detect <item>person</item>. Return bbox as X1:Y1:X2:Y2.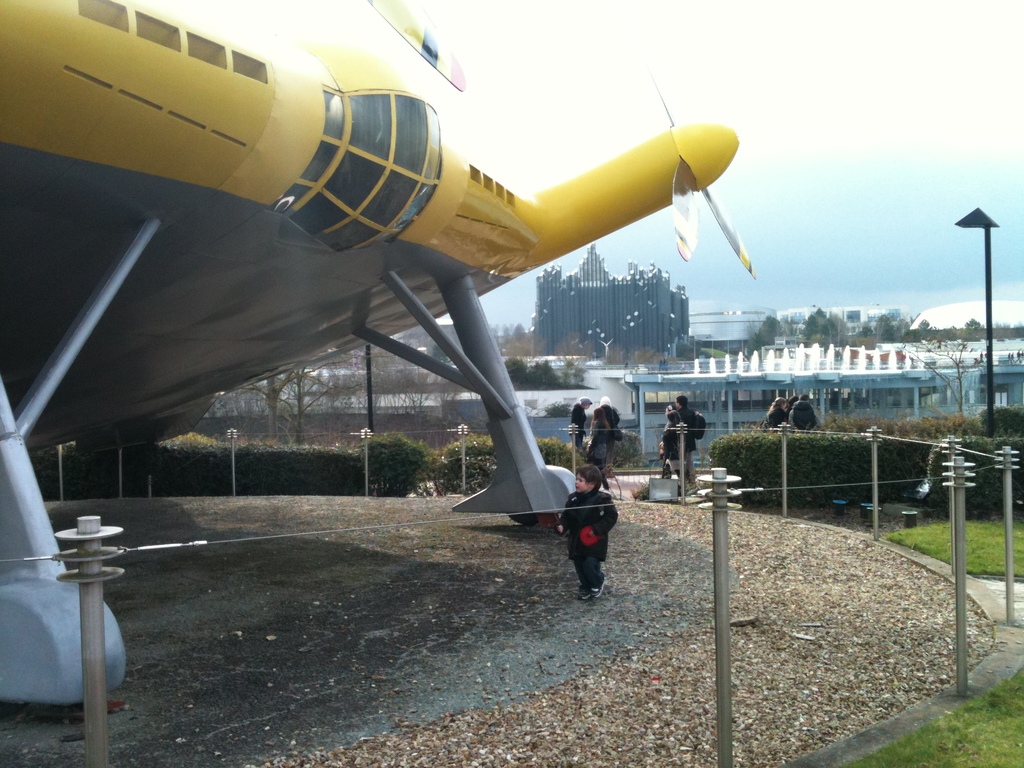
761:399:787:434.
